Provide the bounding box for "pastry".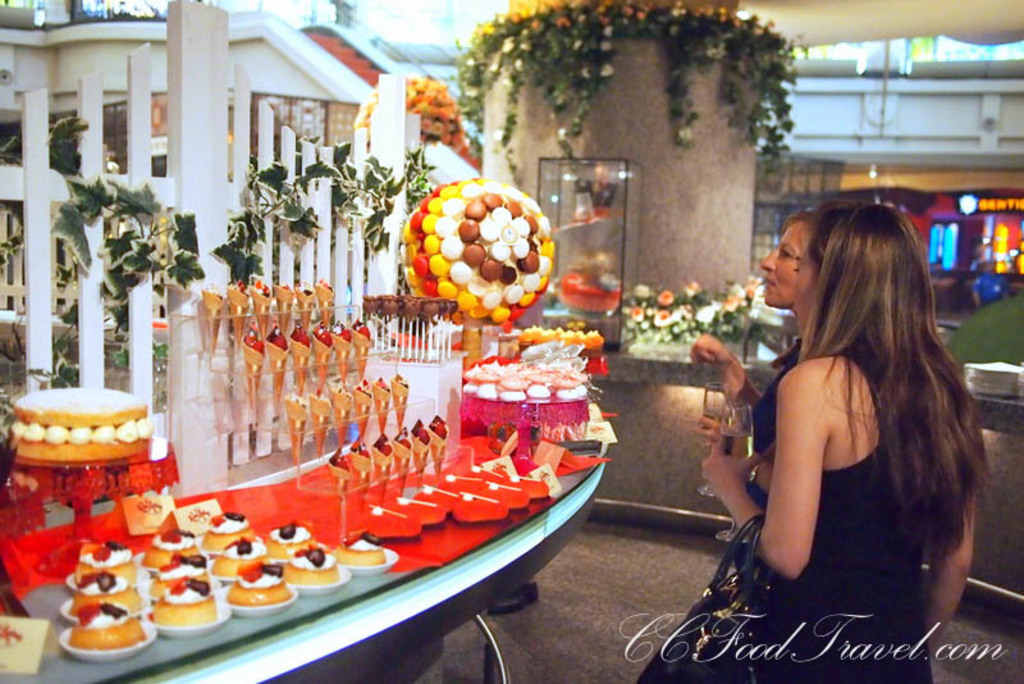
region(151, 578, 220, 628).
